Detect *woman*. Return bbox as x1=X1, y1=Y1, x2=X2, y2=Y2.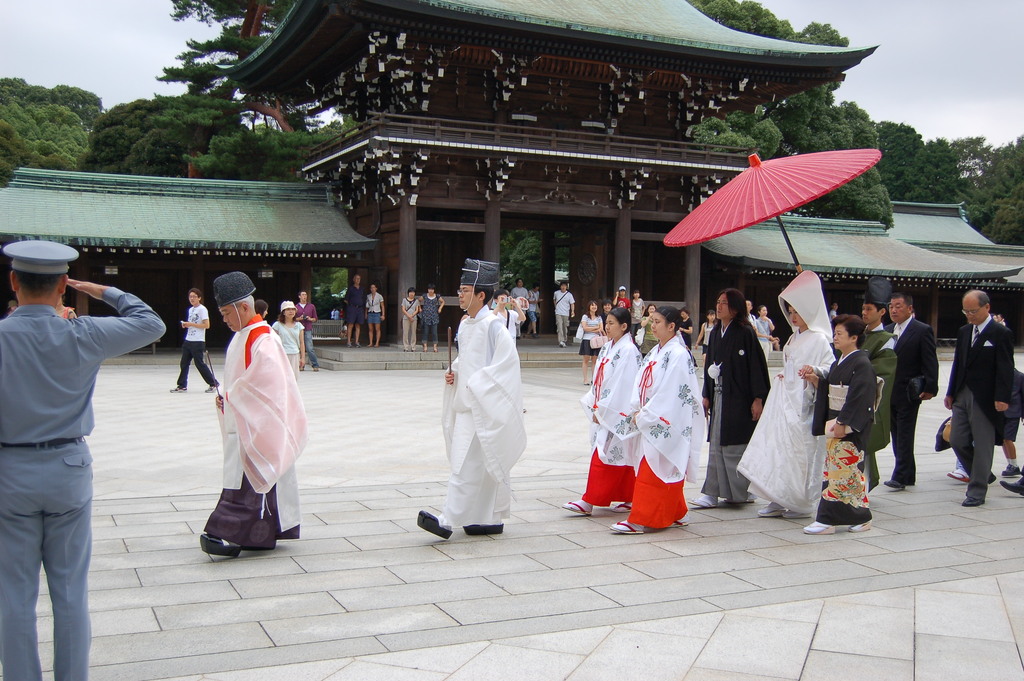
x1=273, y1=300, x2=306, y2=383.
